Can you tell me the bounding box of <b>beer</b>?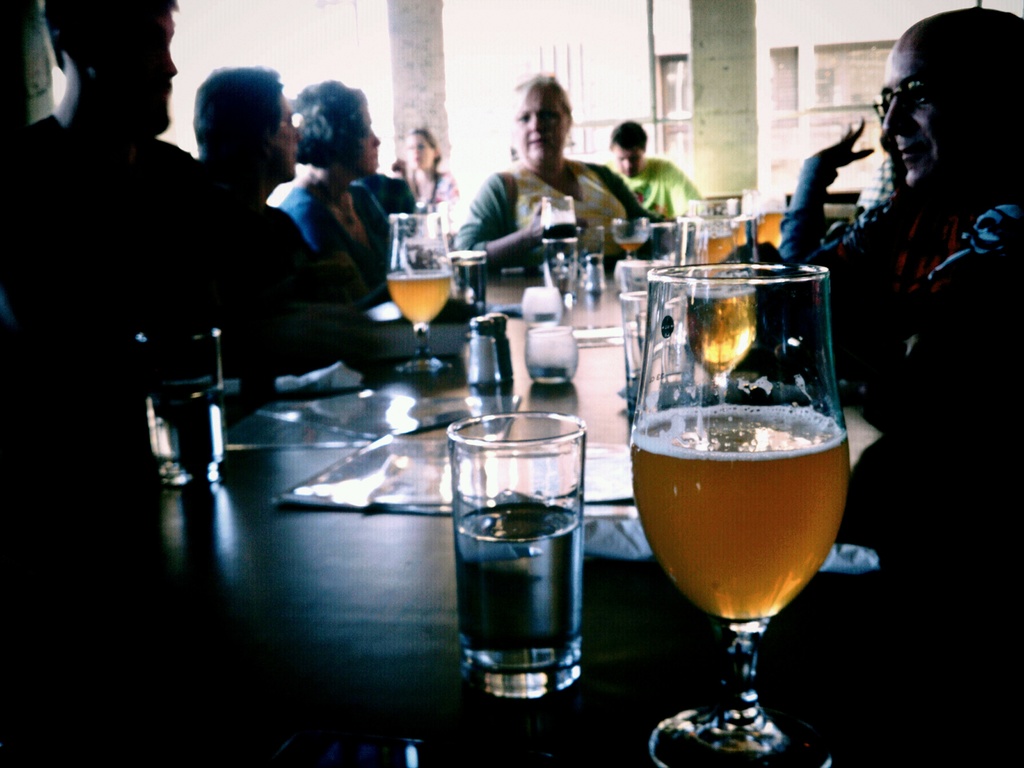
[left=630, top=408, right=852, bottom=625].
